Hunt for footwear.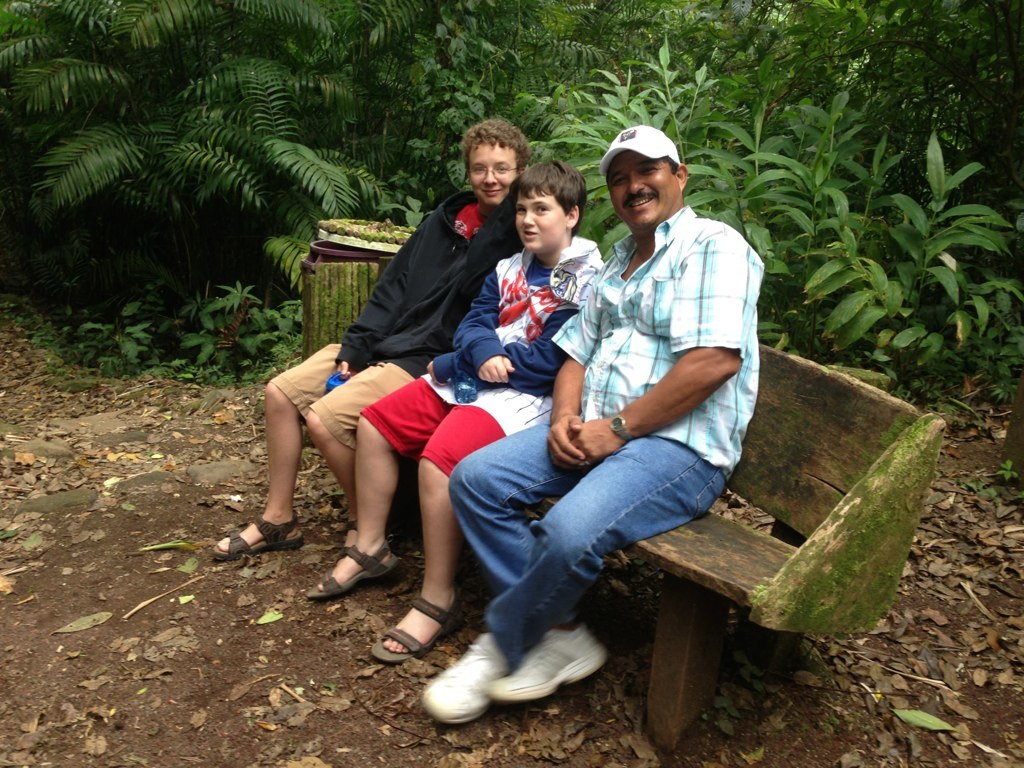
Hunted down at locate(212, 508, 302, 563).
